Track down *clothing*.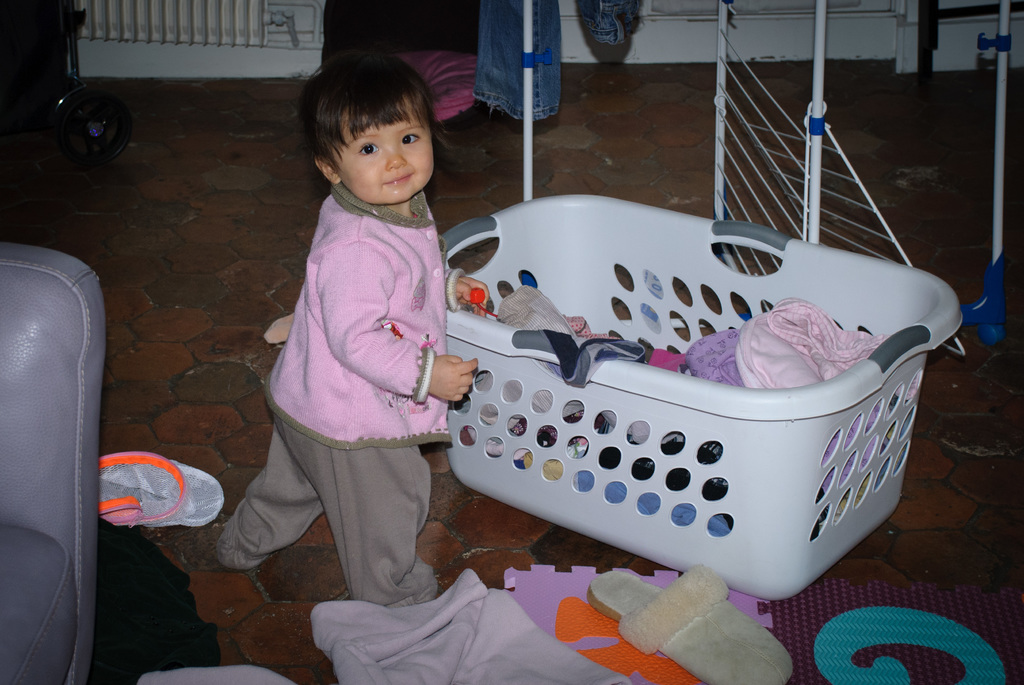
Tracked to [left=244, top=124, right=477, bottom=588].
